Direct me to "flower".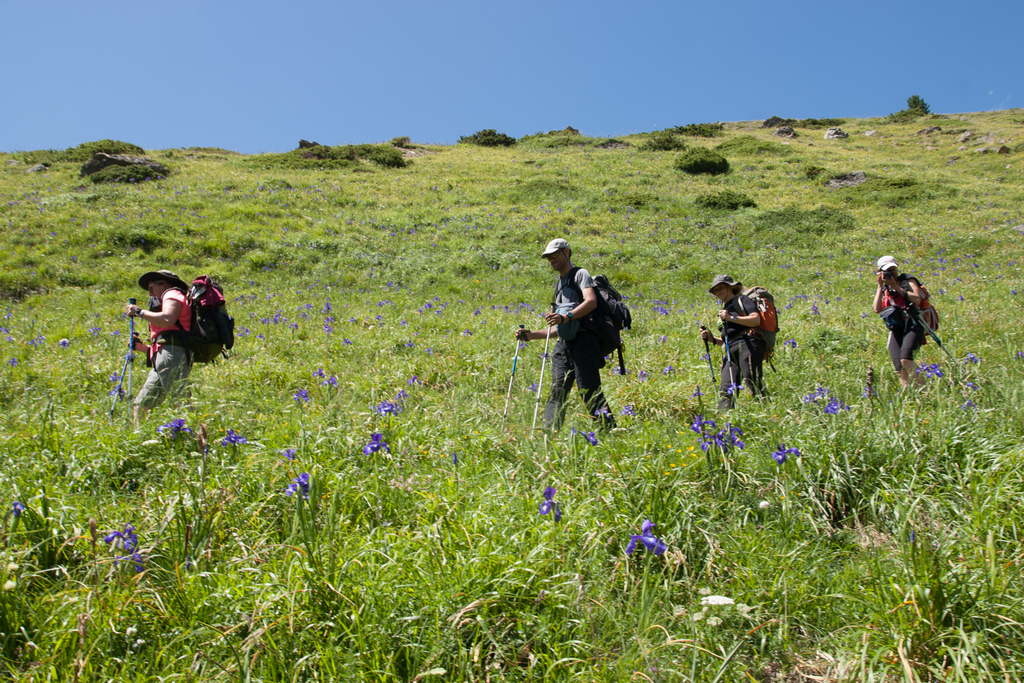
Direction: 58:335:72:347.
